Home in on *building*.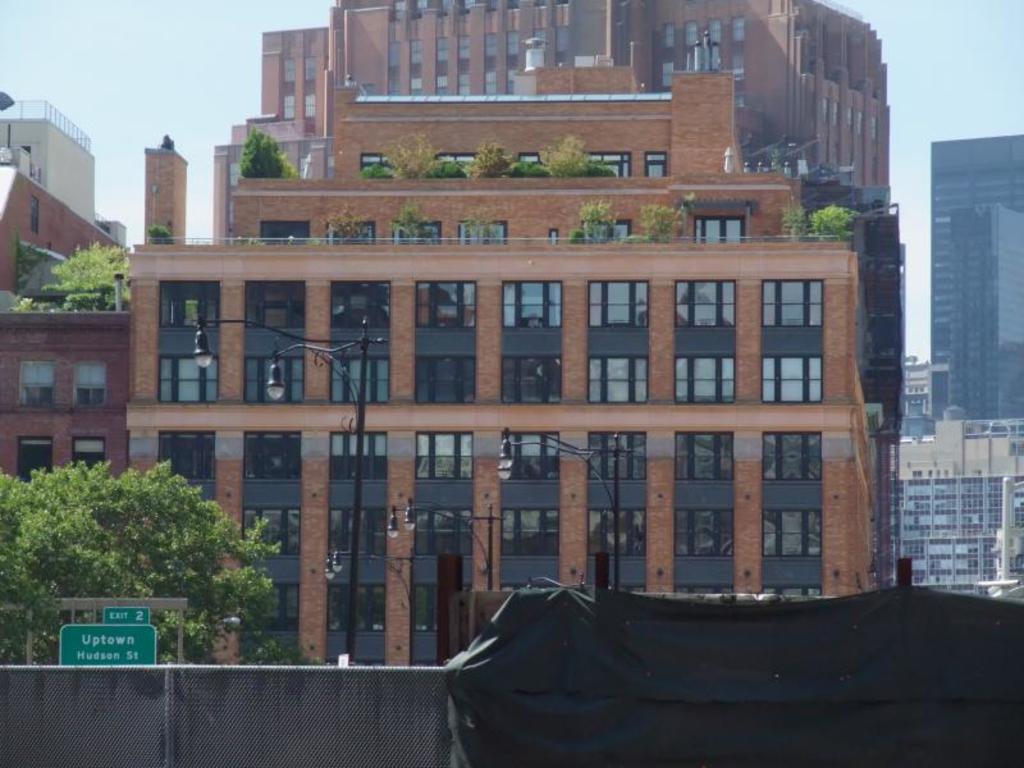
Homed in at bbox=(0, 99, 125, 246).
